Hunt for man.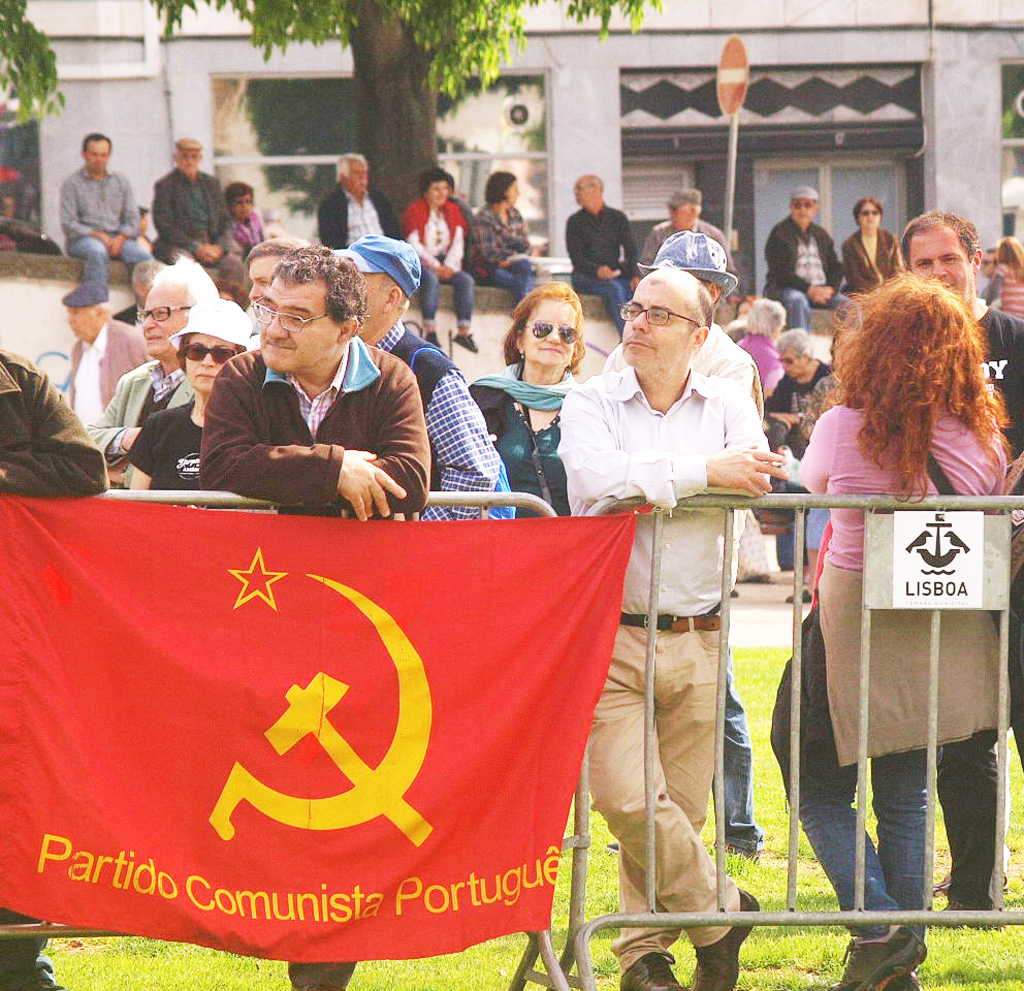
Hunted down at <bbox>314, 151, 440, 346</bbox>.
